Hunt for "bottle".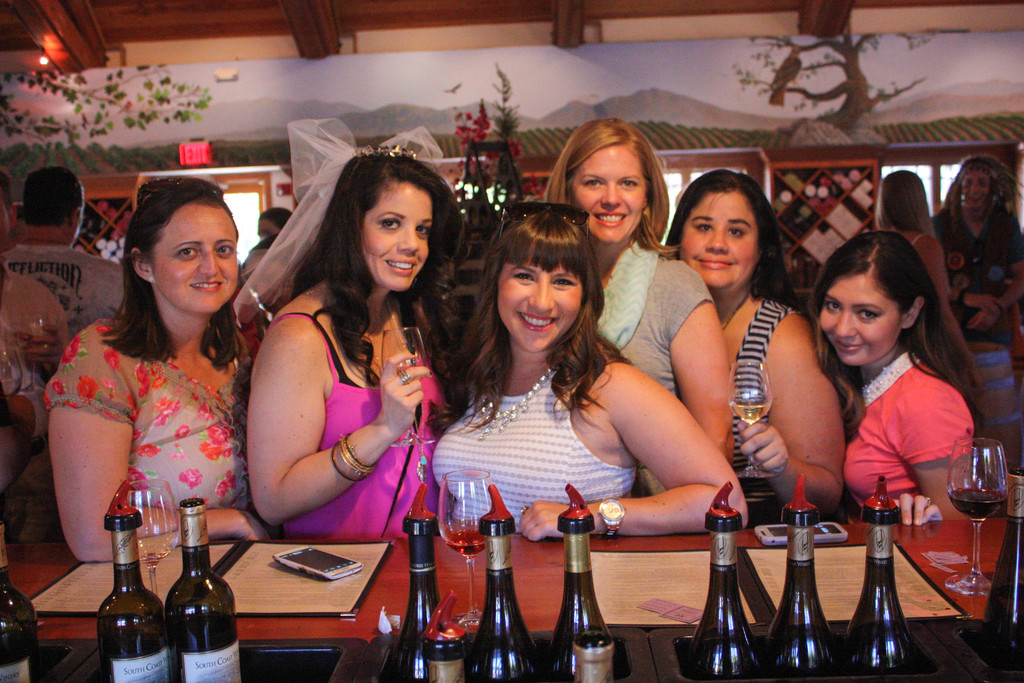
Hunted down at [left=691, top=485, right=760, bottom=682].
